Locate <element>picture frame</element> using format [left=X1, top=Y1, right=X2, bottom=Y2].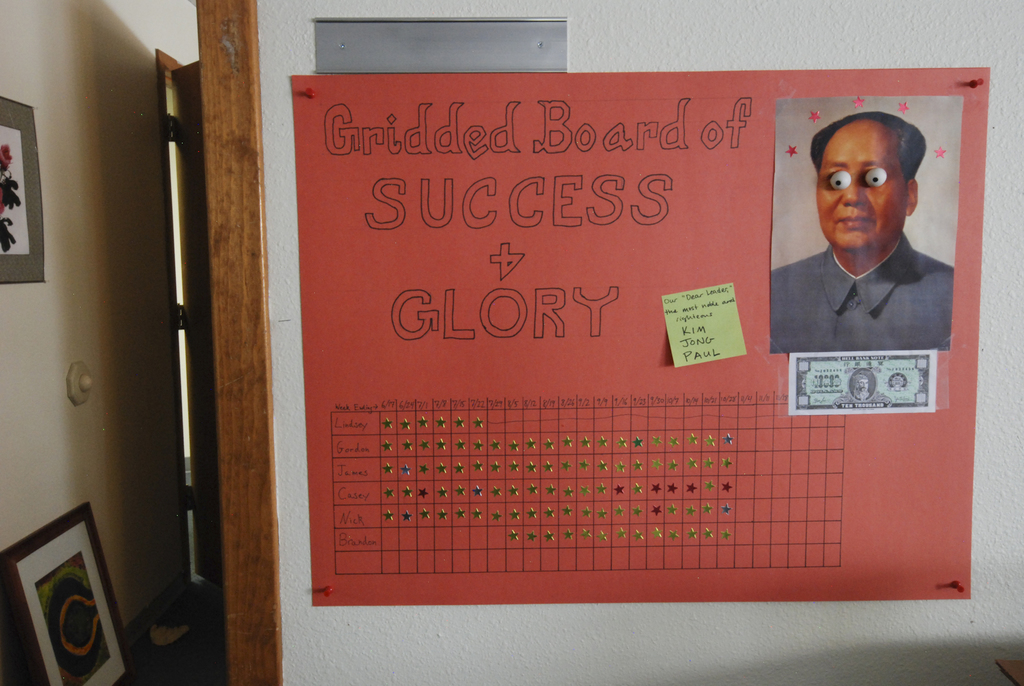
[left=0, top=495, right=150, bottom=685].
